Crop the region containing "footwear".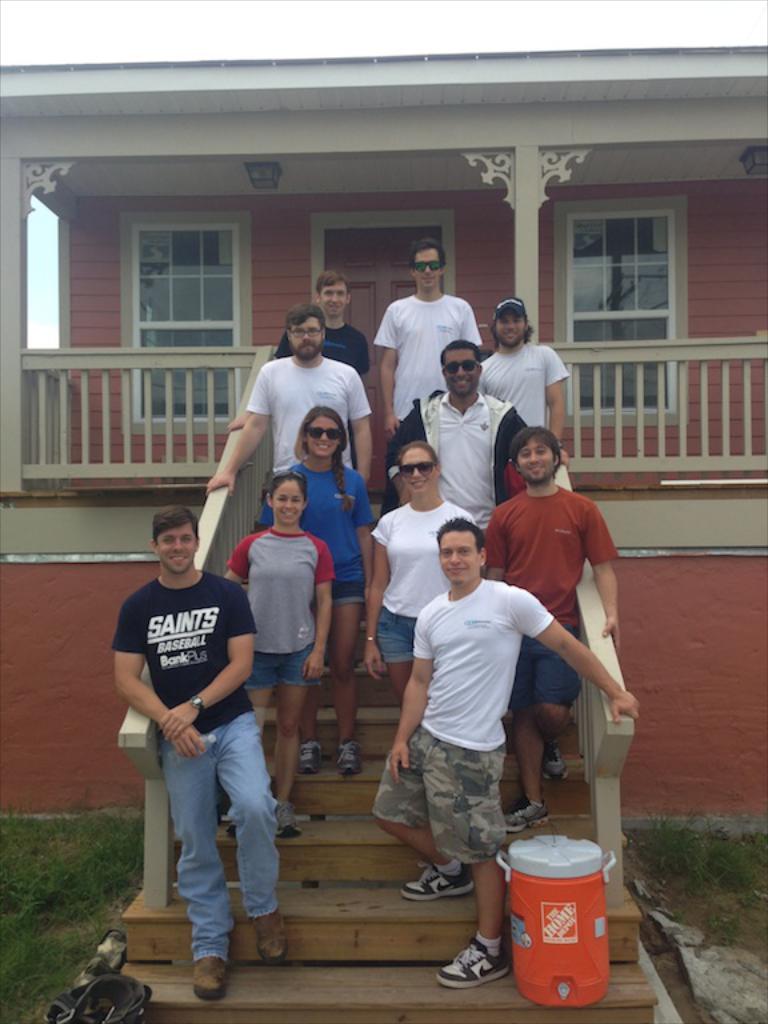
Crop region: 269 803 305 840.
